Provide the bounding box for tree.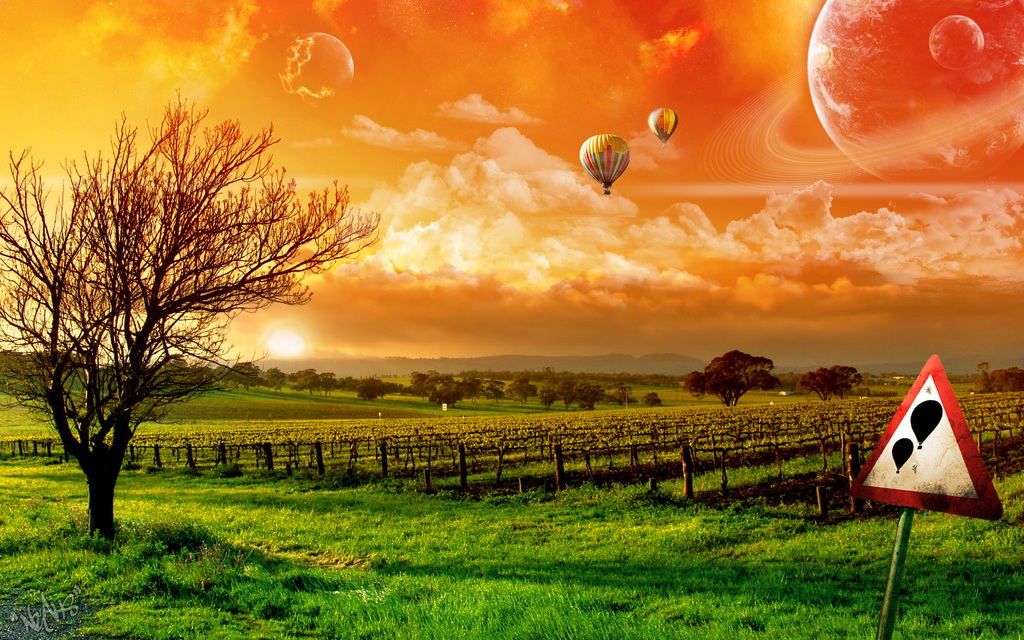
33,81,349,527.
